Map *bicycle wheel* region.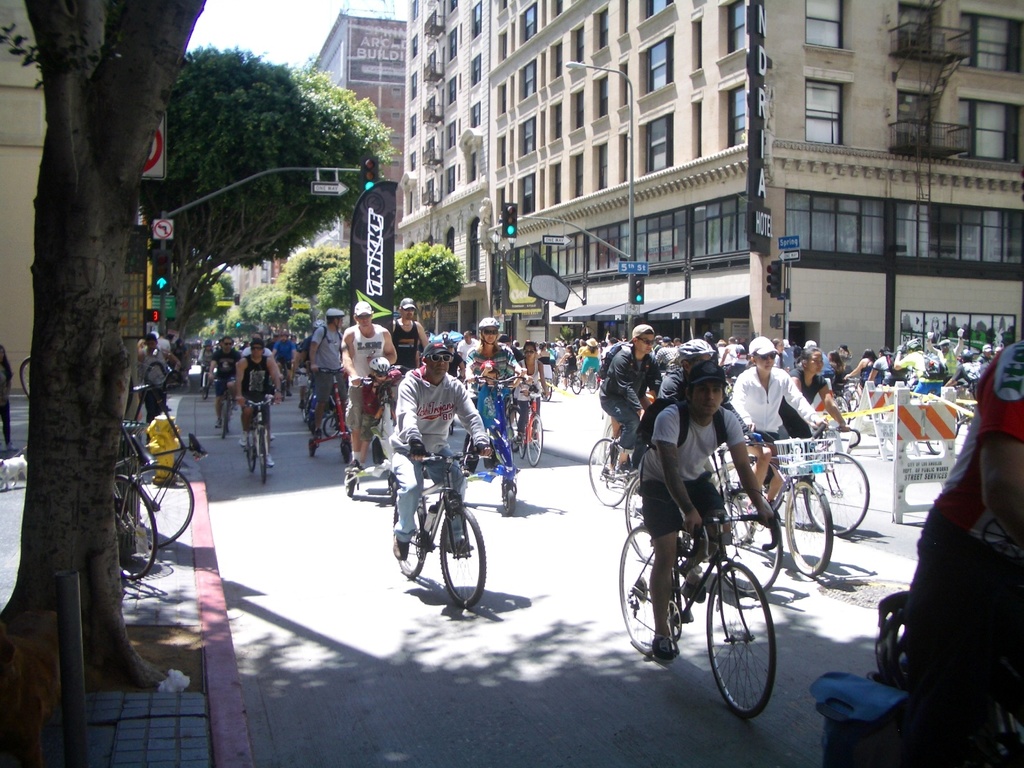
Mapped to l=584, t=432, r=639, b=512.
